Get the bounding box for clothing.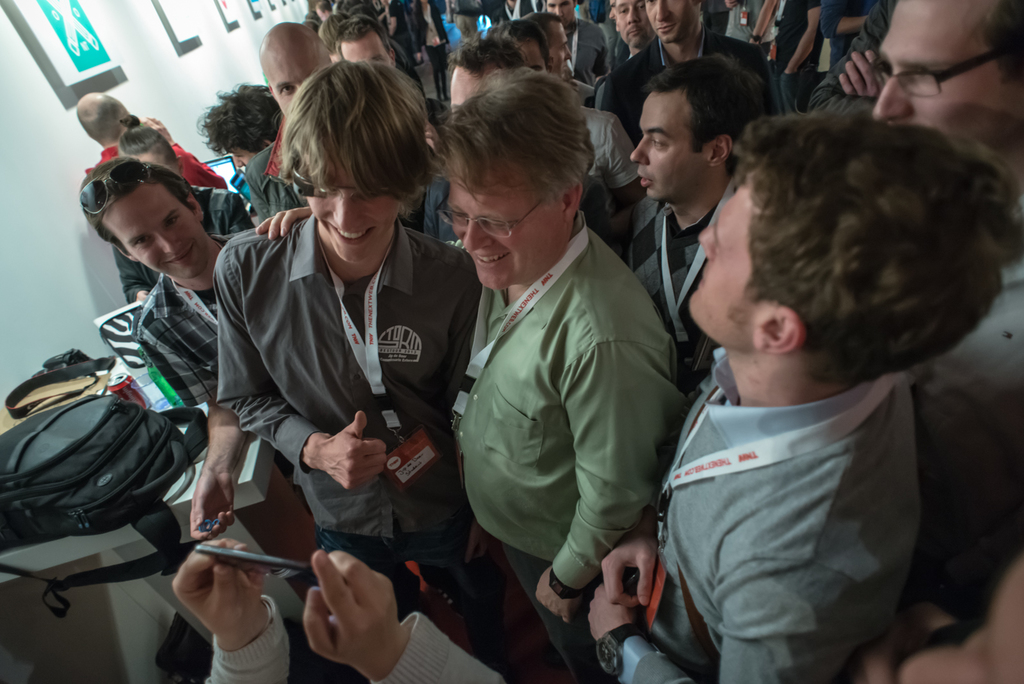
[80,136,223,191].
